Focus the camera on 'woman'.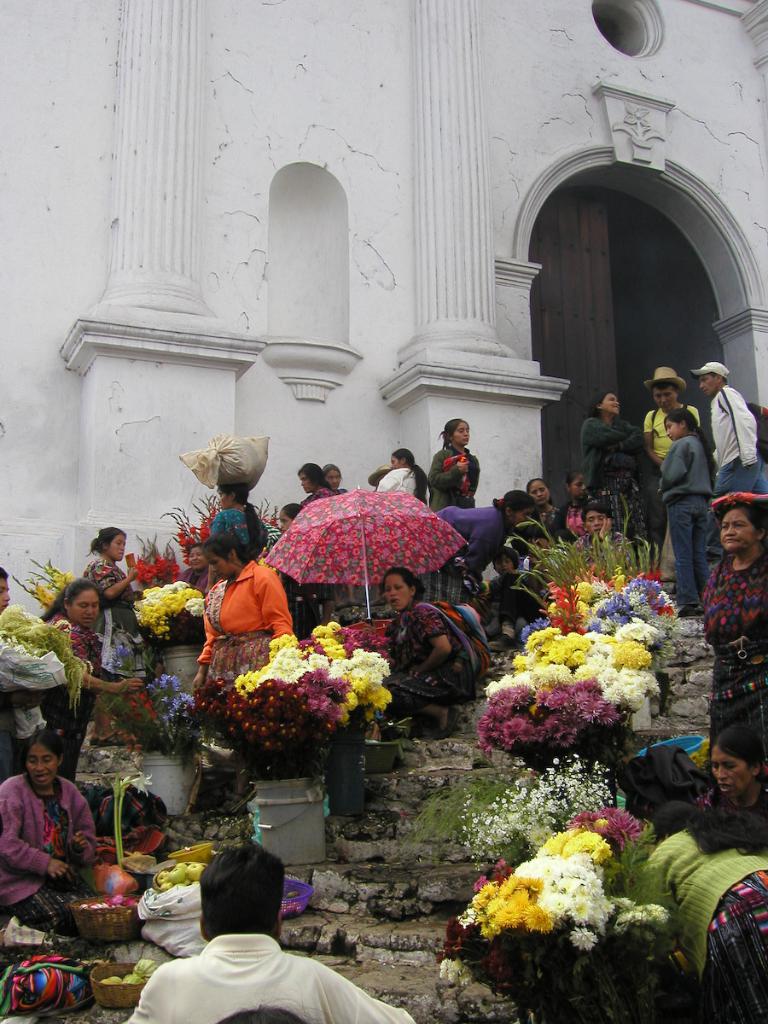
Focus region: box=[297, 461, 335, 625].
